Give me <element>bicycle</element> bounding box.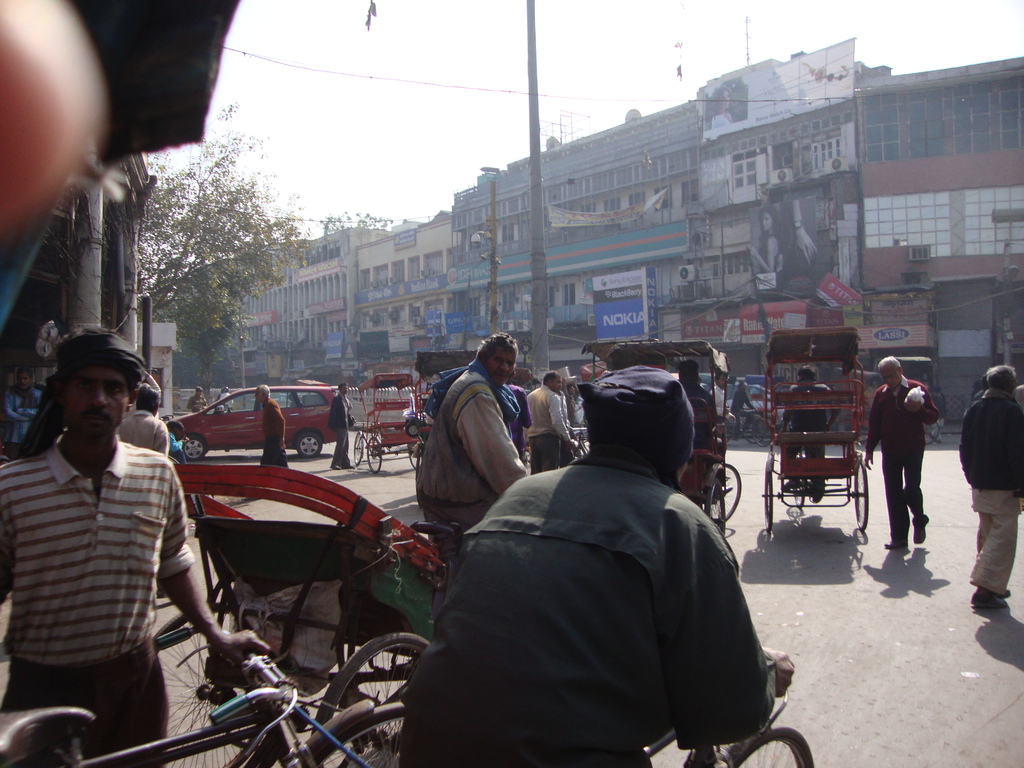
box(721, 406, 774, 452).
